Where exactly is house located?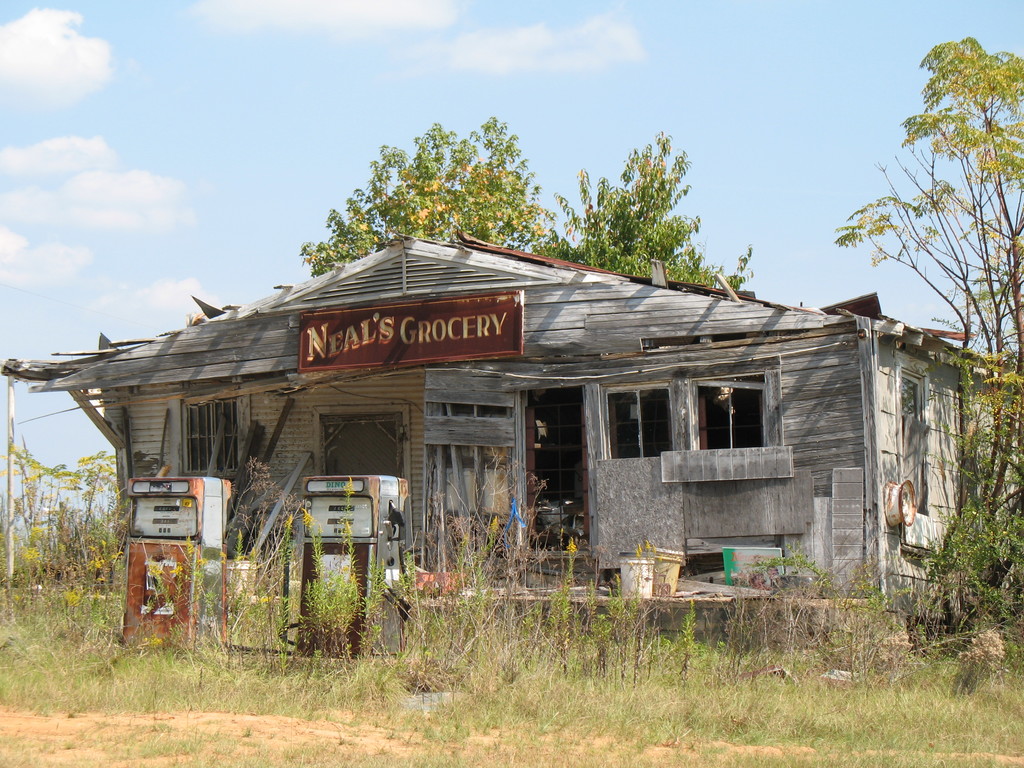
Its bounding box is {"left": 0, "top": 230, "right": 1023, "bottom": 617}.
